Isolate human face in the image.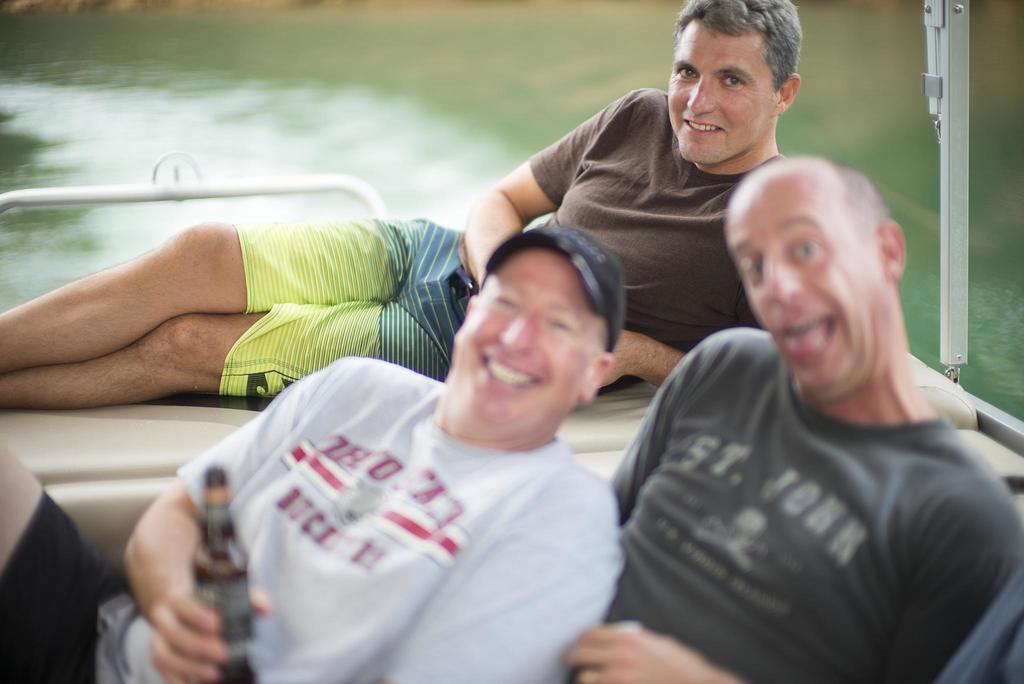
Isolated region: select_region(454, 241, 591, 441).
